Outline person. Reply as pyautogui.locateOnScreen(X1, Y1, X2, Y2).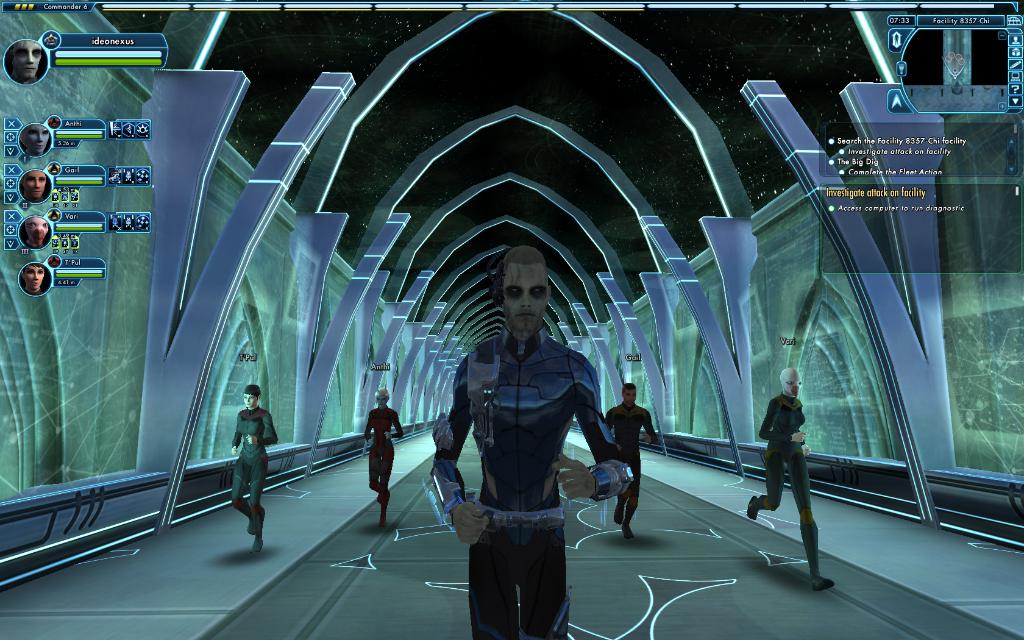
pyautogui.locateOnScreen(432, 243, 634, 639).
